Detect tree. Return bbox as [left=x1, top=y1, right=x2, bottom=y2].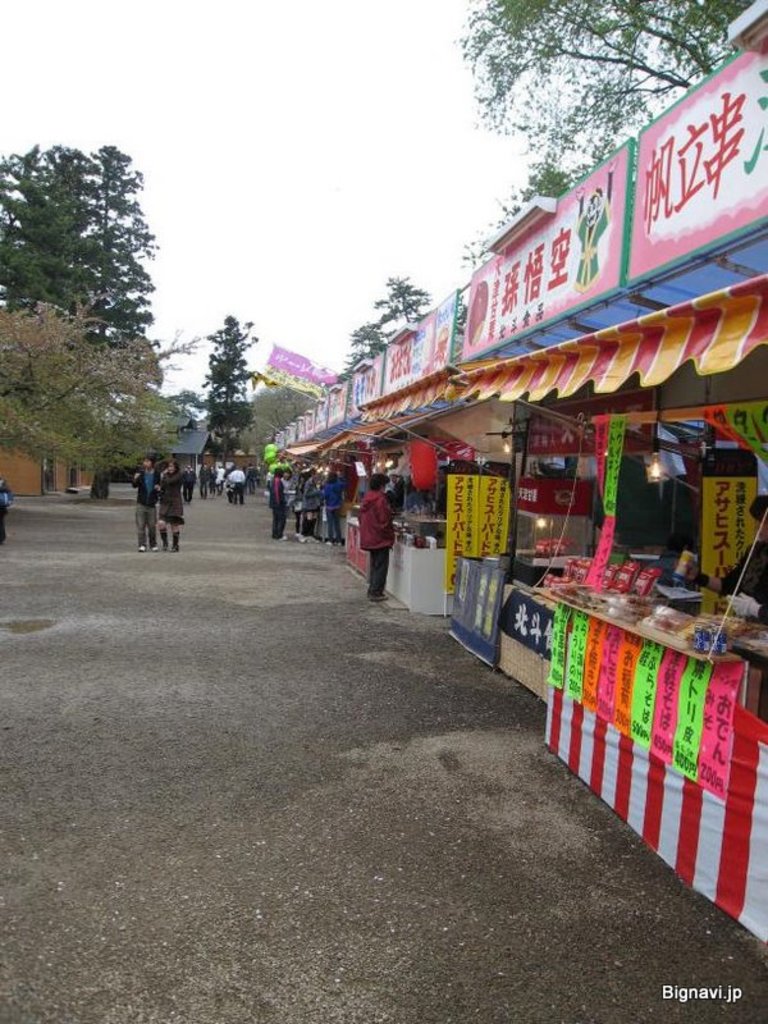
[left=454, top=0, right=759, bottom=282].
